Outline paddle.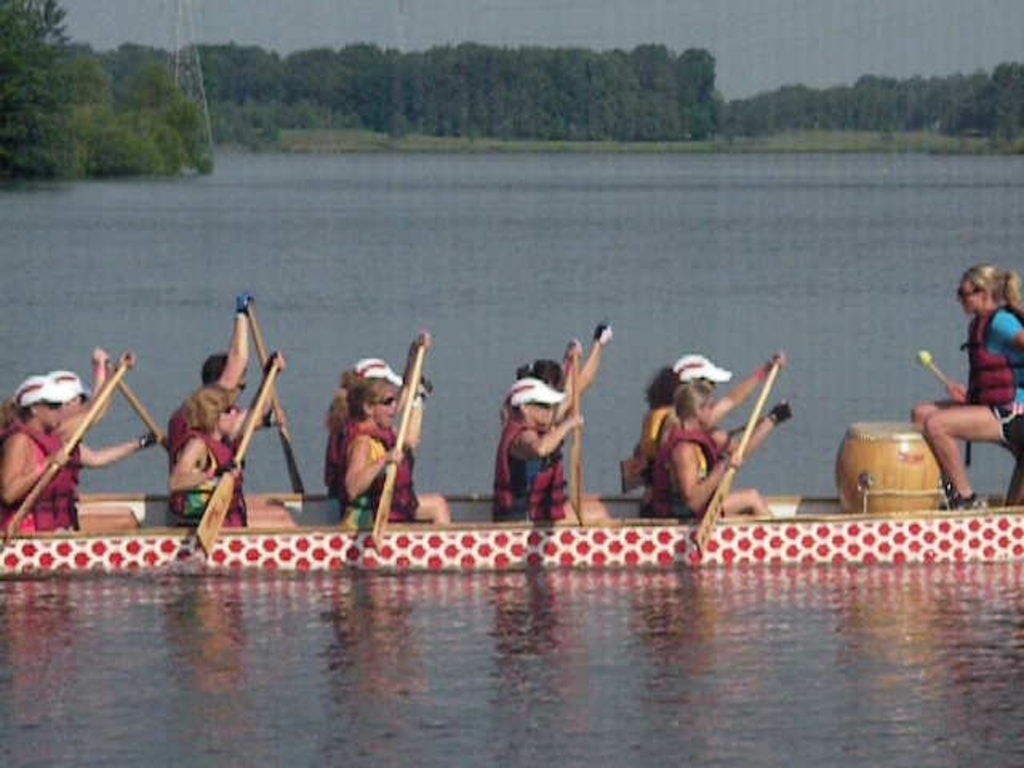
Outline: 682:344:802:546.
